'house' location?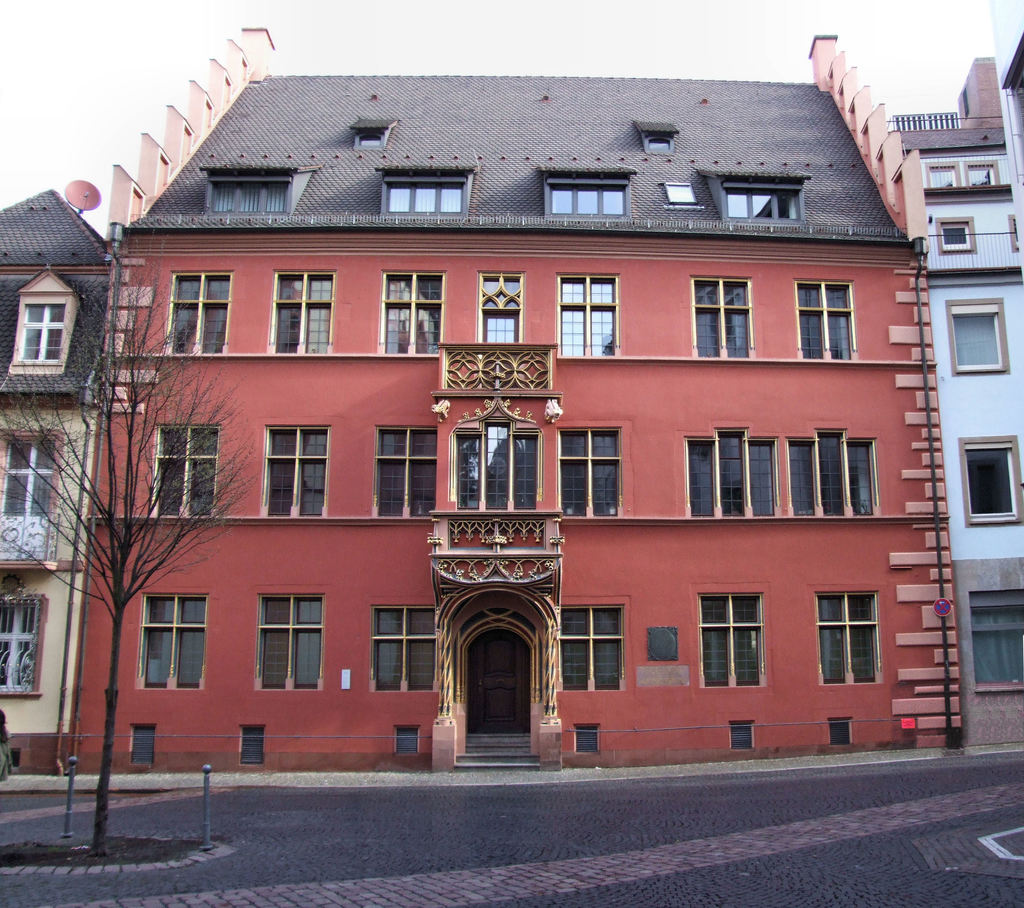
region(890, 3, 1023, 750)
